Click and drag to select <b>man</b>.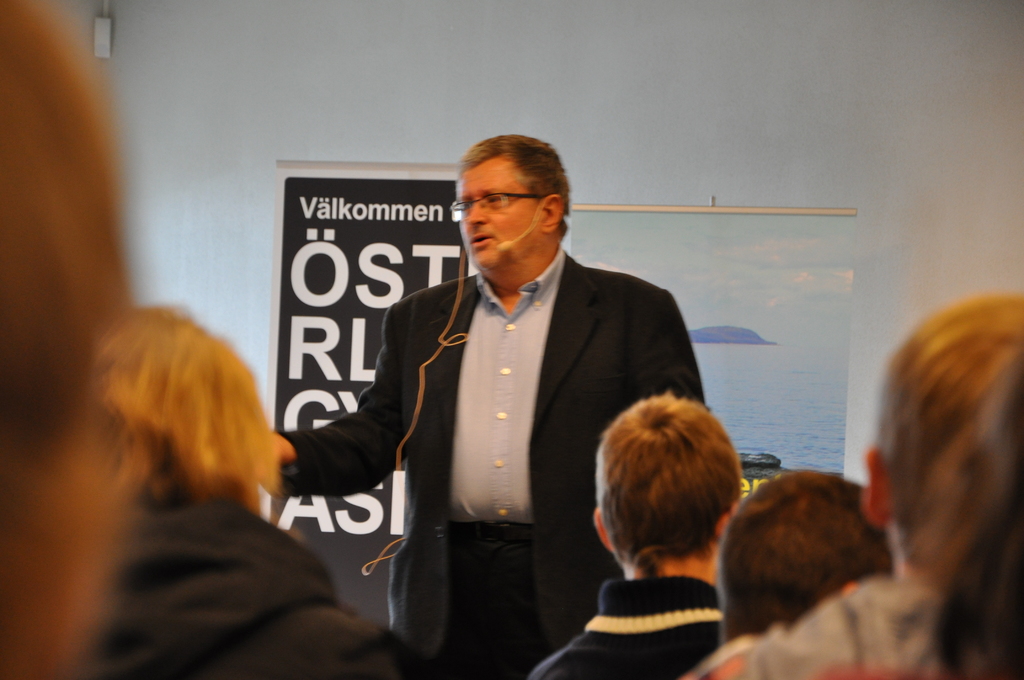
Selection: x1=296, y1=143, x2=744, y2=662.
